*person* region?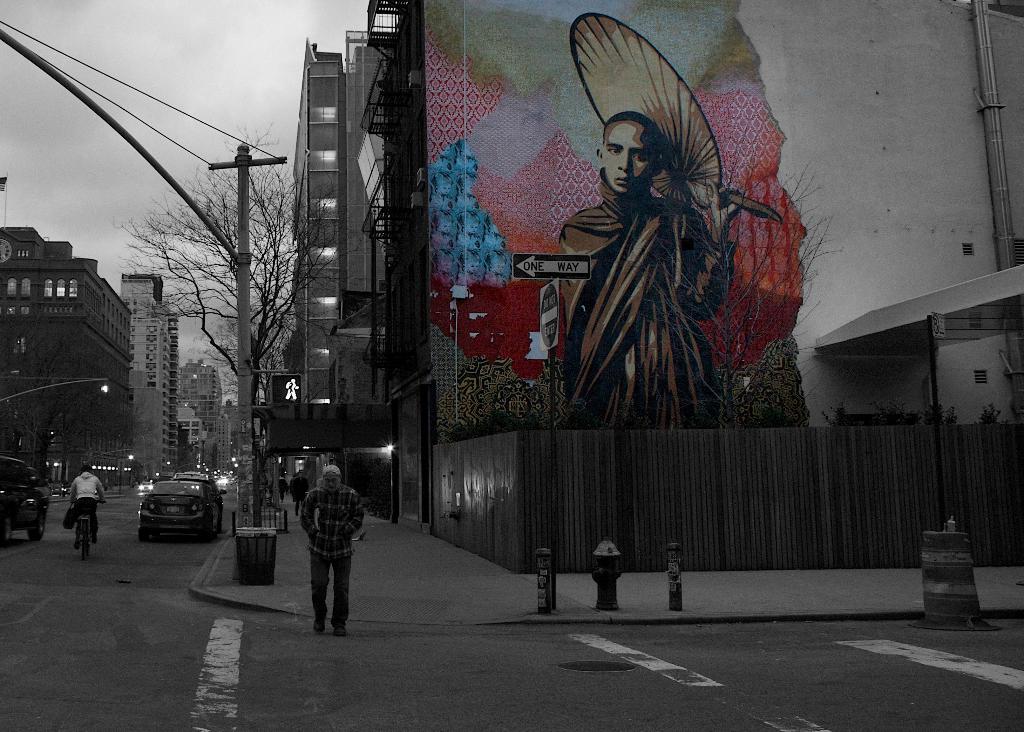
292:459:365:630
